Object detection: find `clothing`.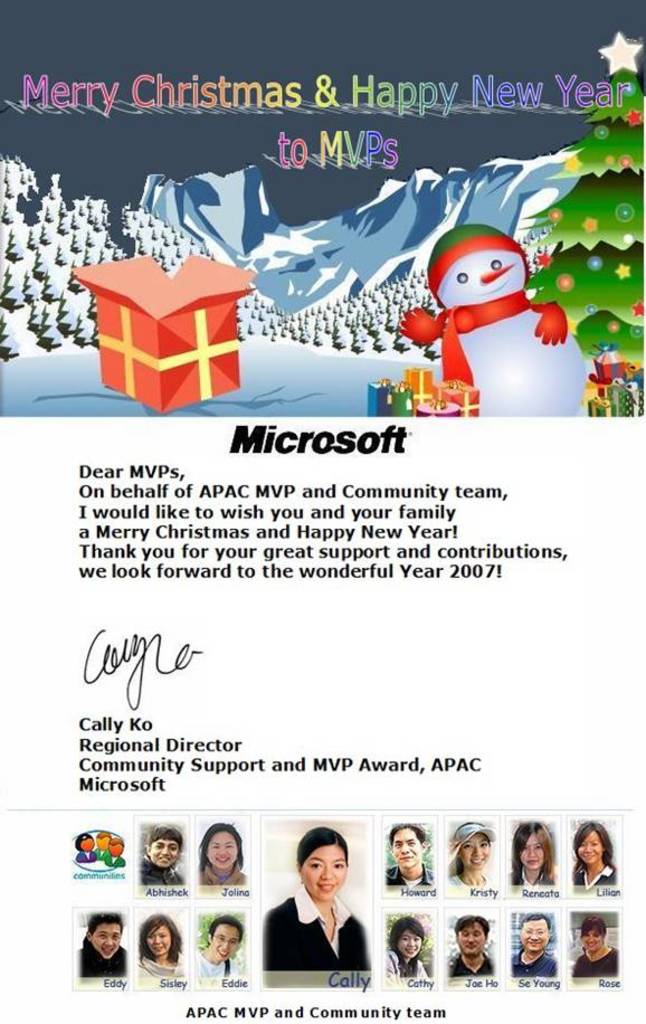
74:940:124:978.
